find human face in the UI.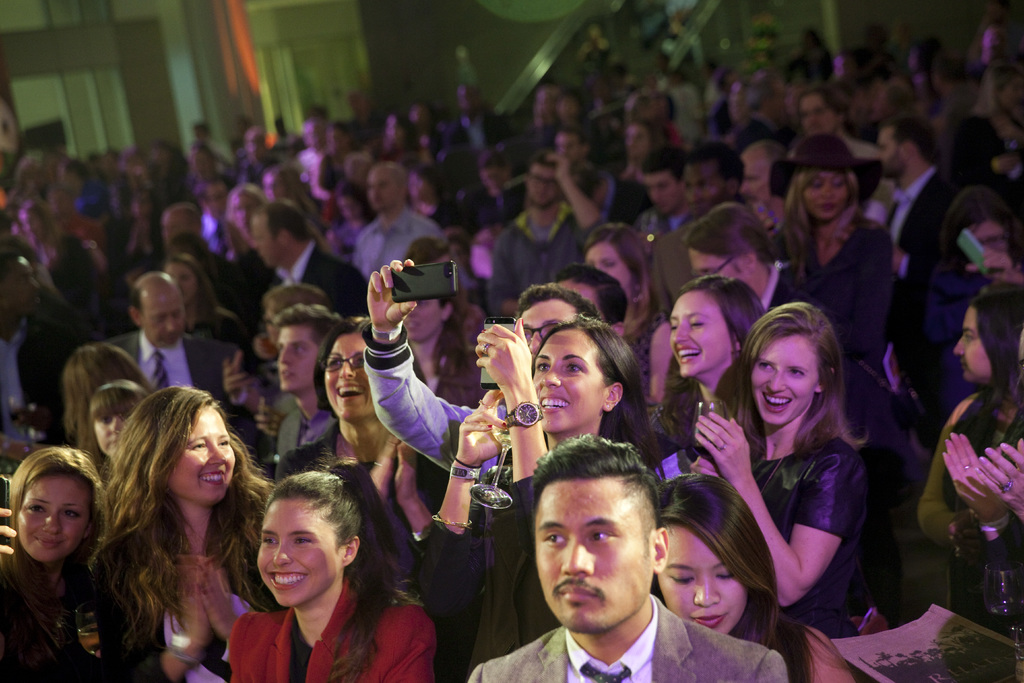
UI element at l=580, t=244, r=633, b=292.
